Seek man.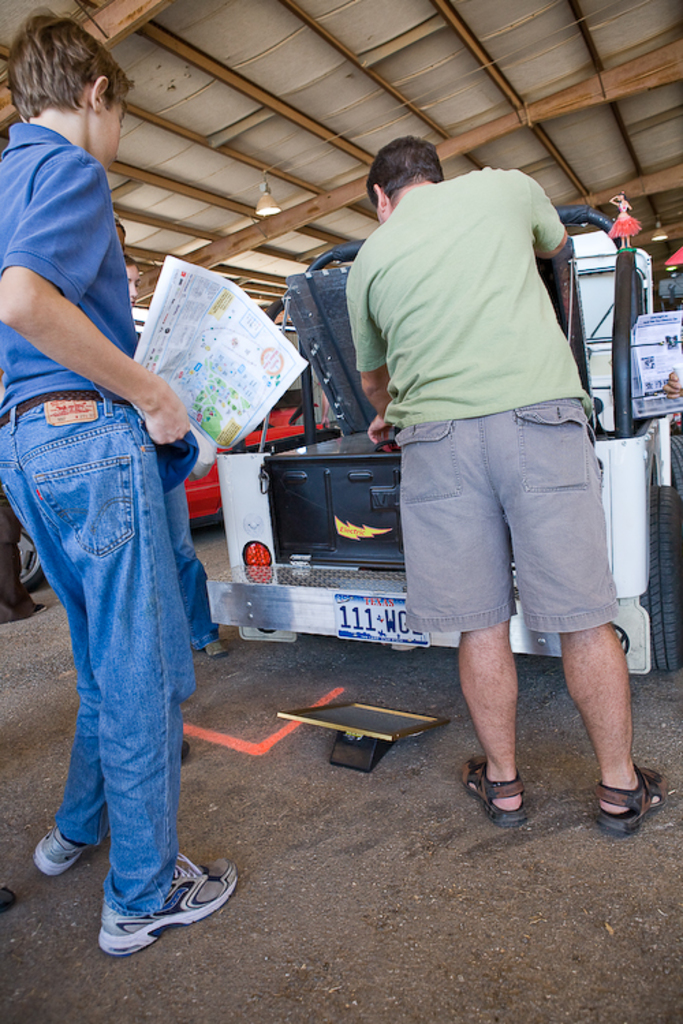
{"left": 0, "top": 11, "right": 247, "bottom": 958}.
